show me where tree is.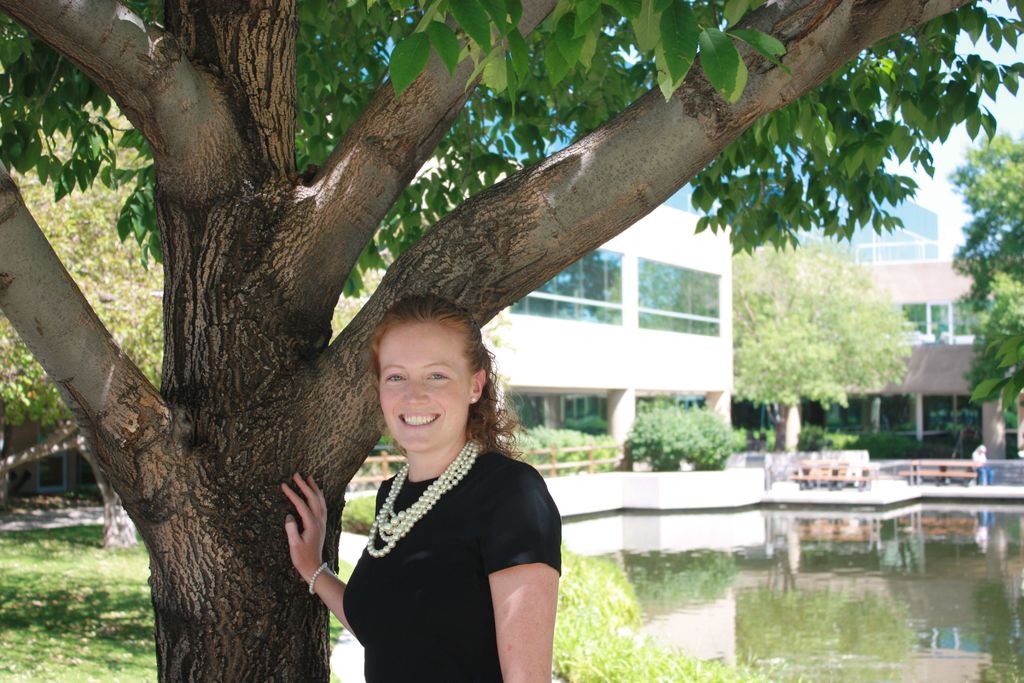
tree is at l=961, t=279, r=1023, b=436.
